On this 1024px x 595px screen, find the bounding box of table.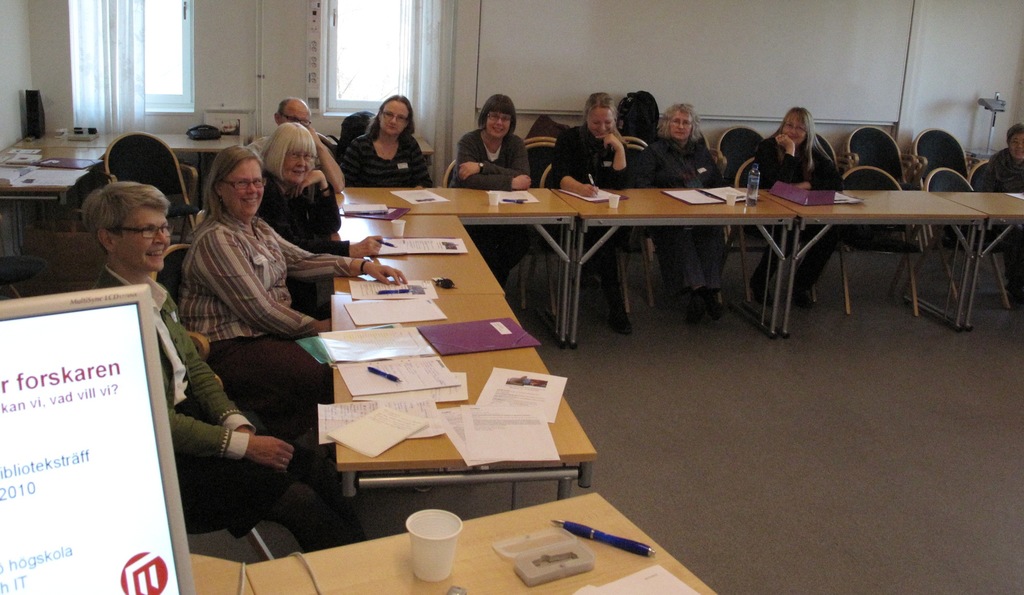
Bounding box: [x1=771, y1=185, x2=986, y2=350].
